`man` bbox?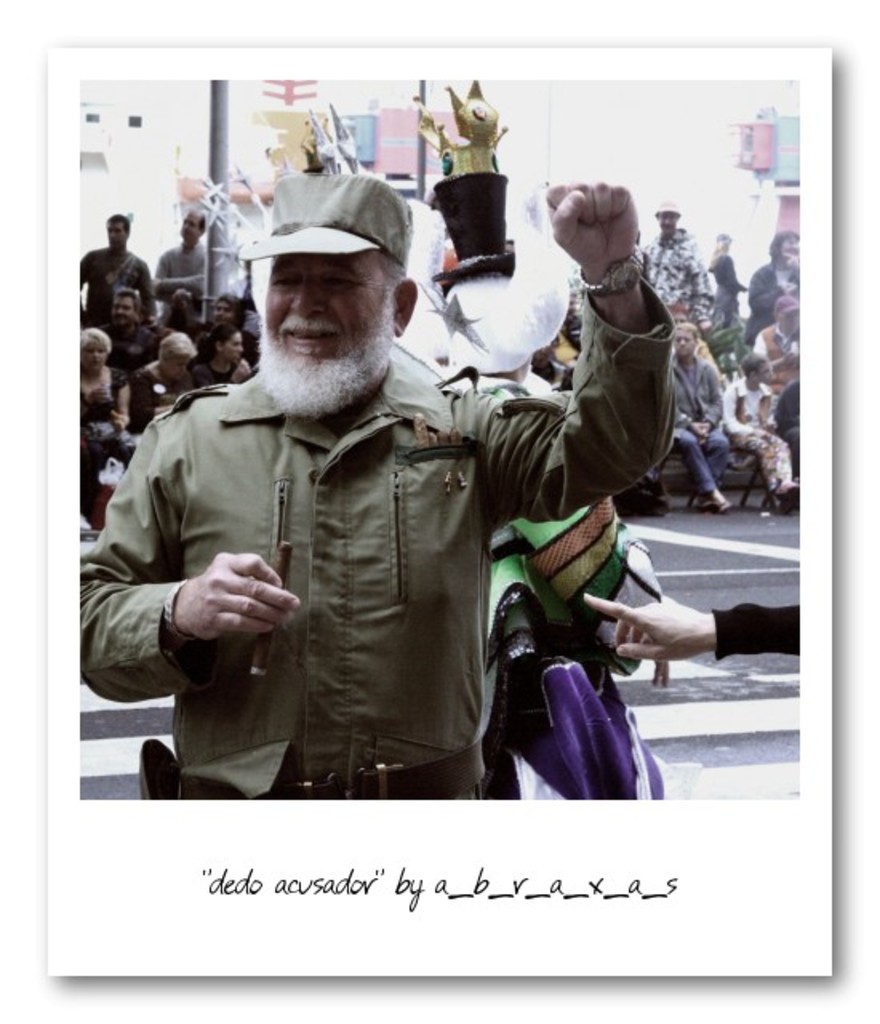
147/214/205/325
